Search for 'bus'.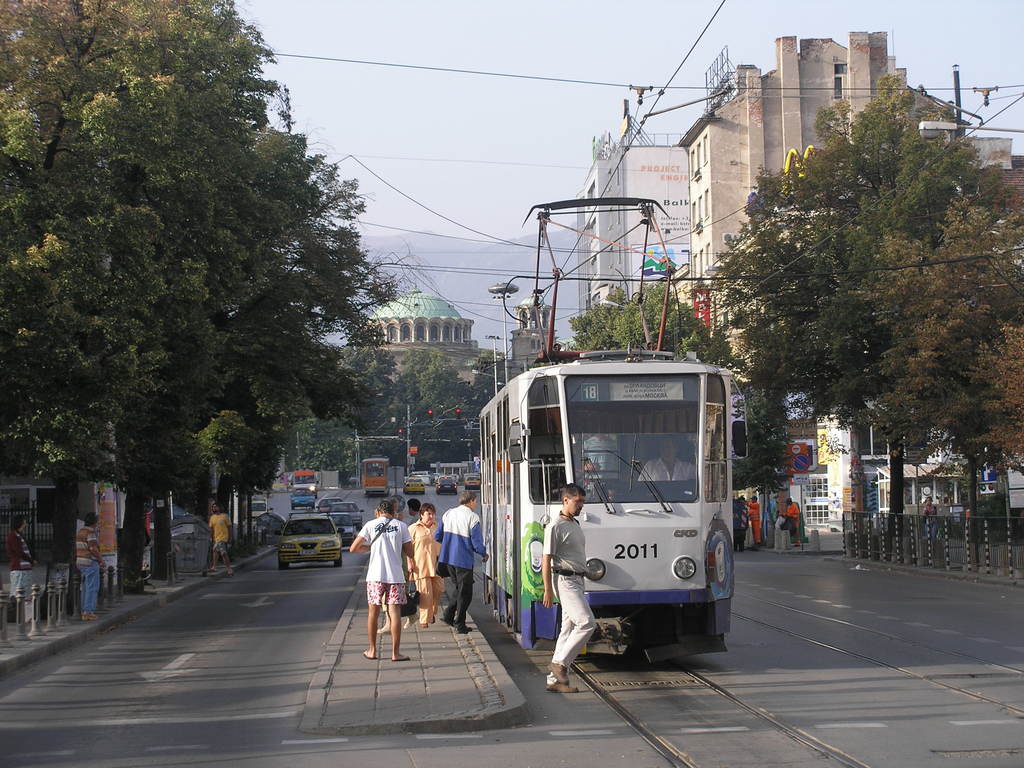
Found at [361,458,390,497].
